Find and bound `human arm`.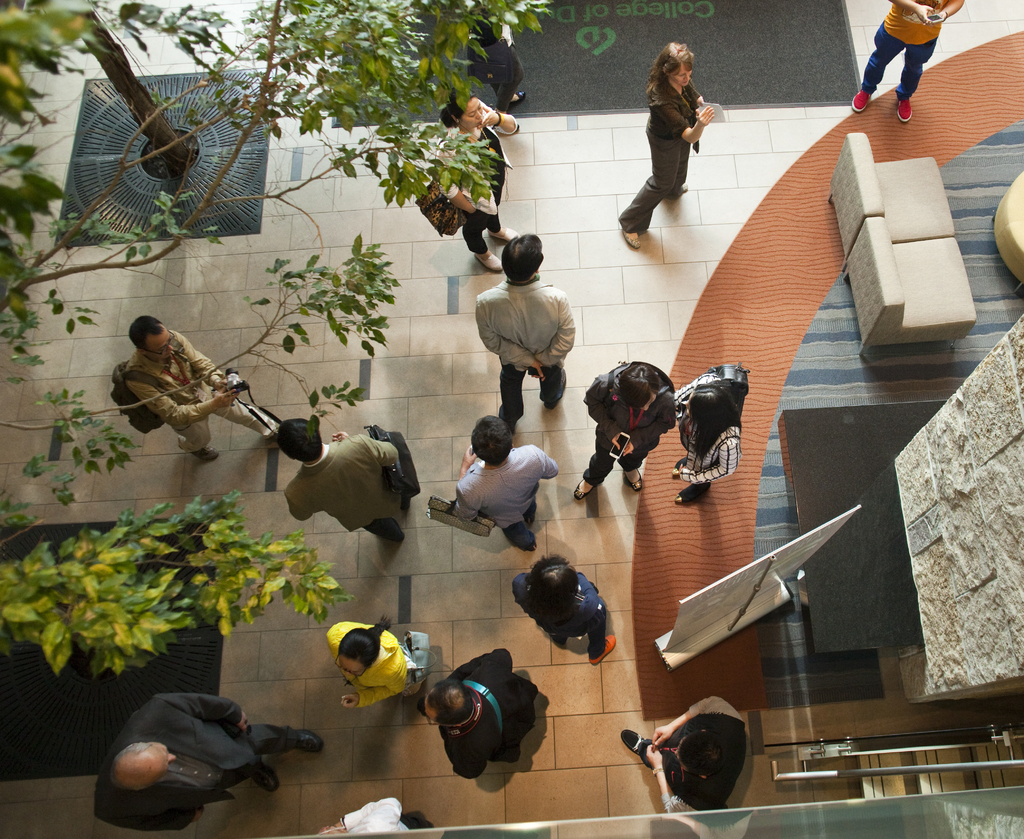
Bound: bbox=(449, 744, 488, 788).
